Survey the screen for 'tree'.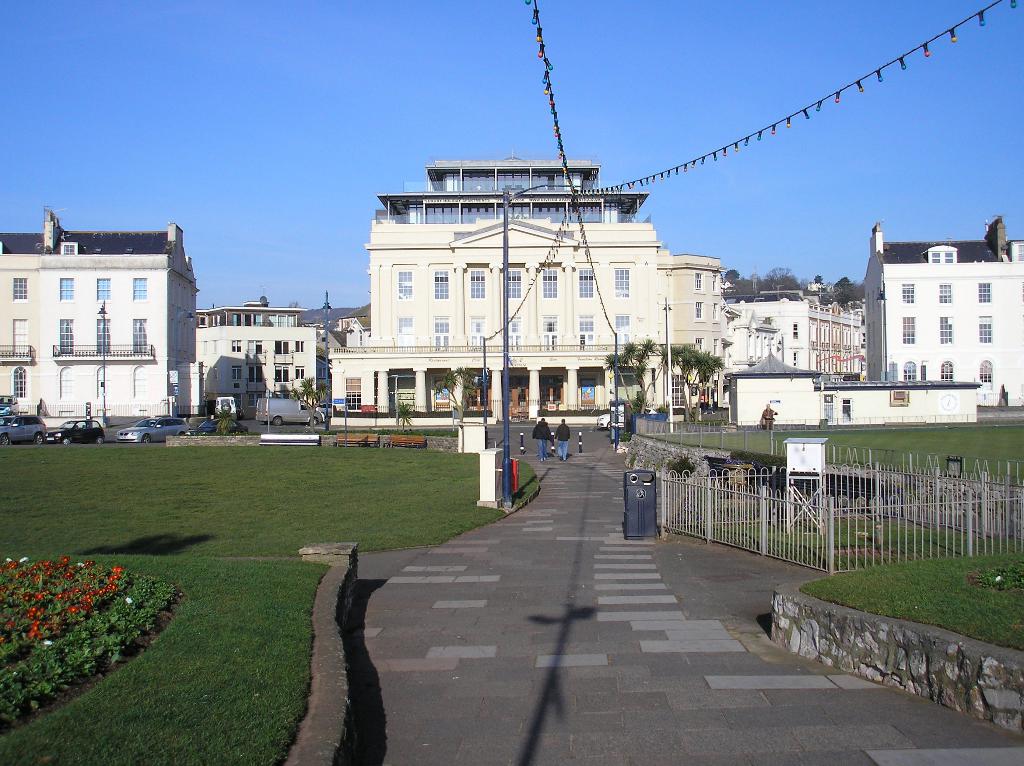
Survey found: region(396, 395, 431, 425).
